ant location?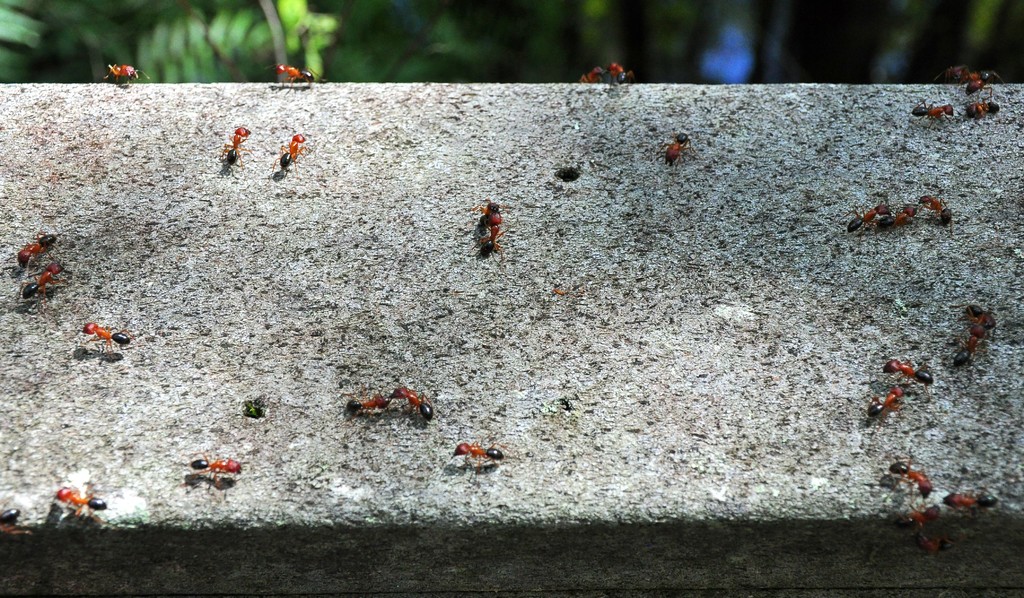
bbox=(345, 388, 394, 417)
